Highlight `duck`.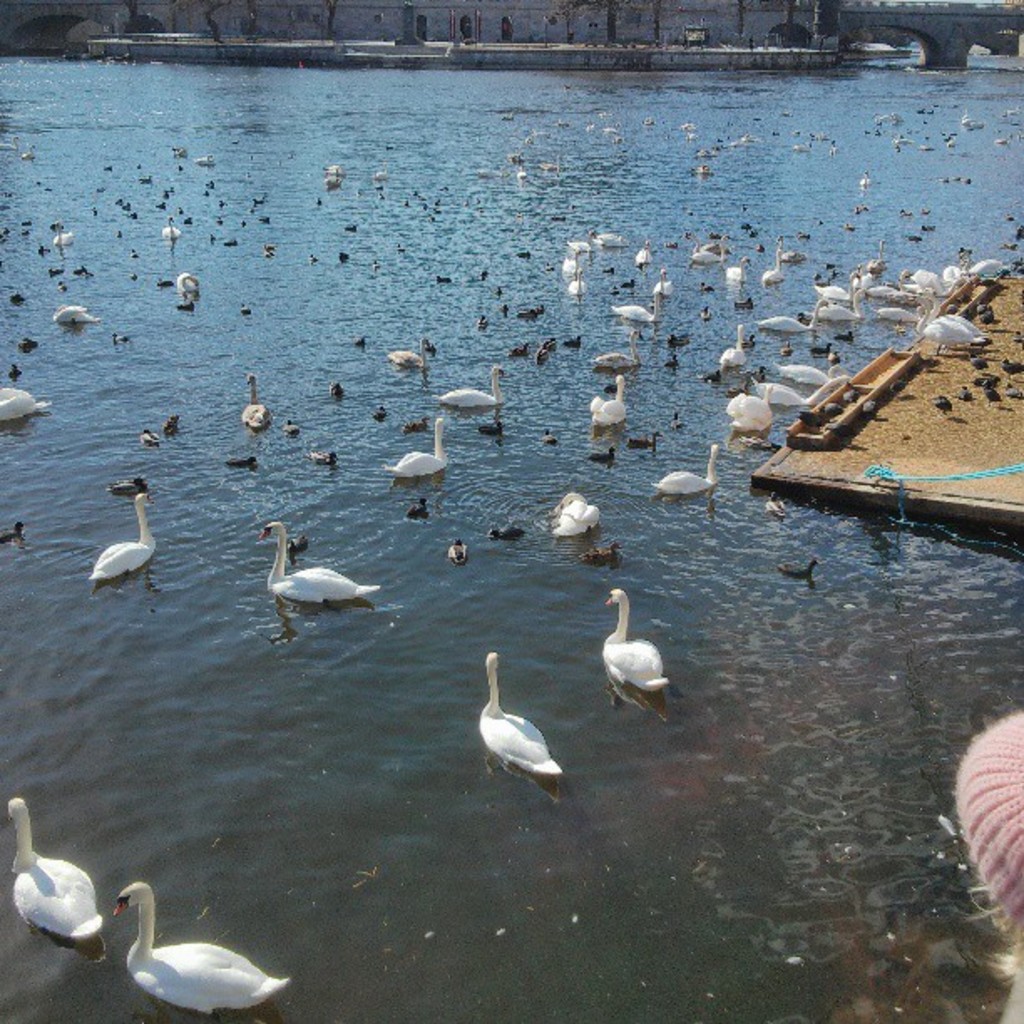
Highlighted region: (813, 286, 868, 323).
